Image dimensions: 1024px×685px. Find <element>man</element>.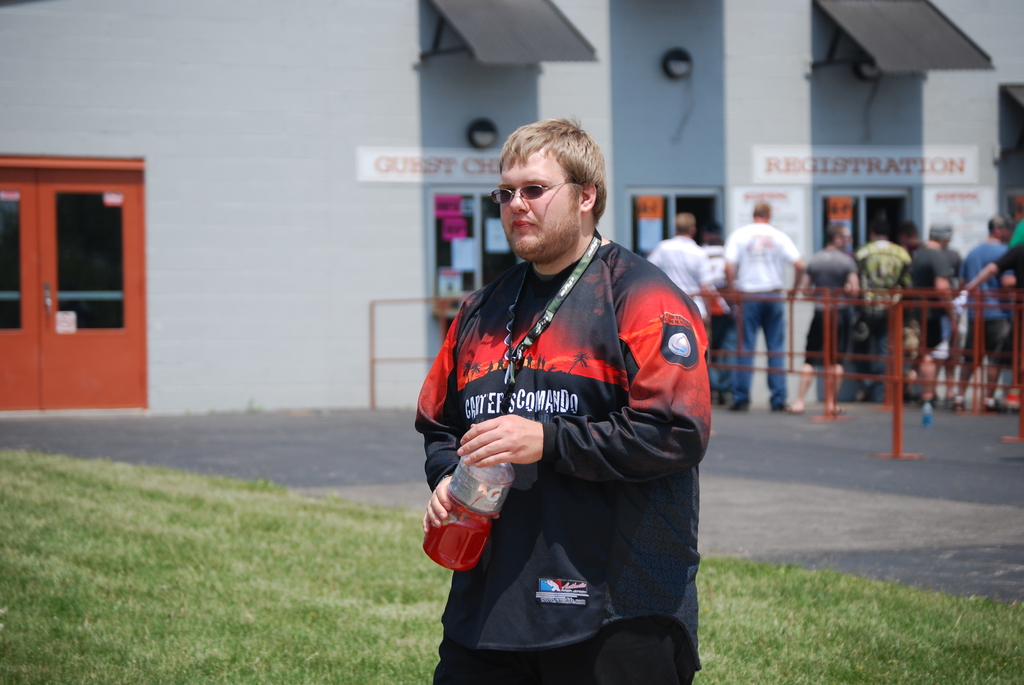
bbox(787, 224, 861, 412).
